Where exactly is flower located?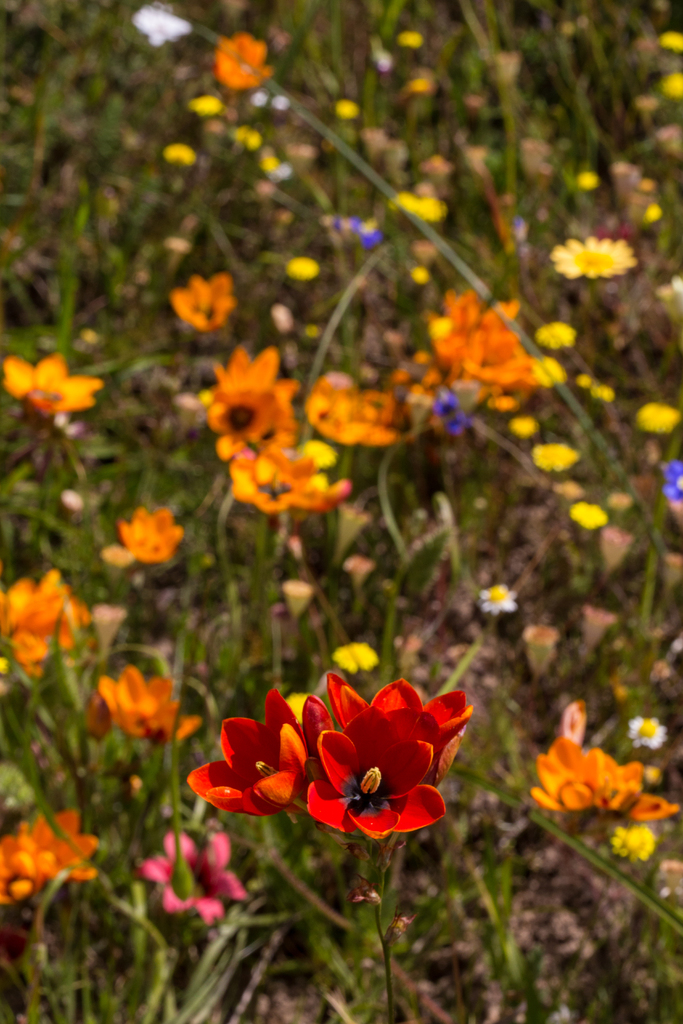
Its bounding box is [186,684,309,813].
